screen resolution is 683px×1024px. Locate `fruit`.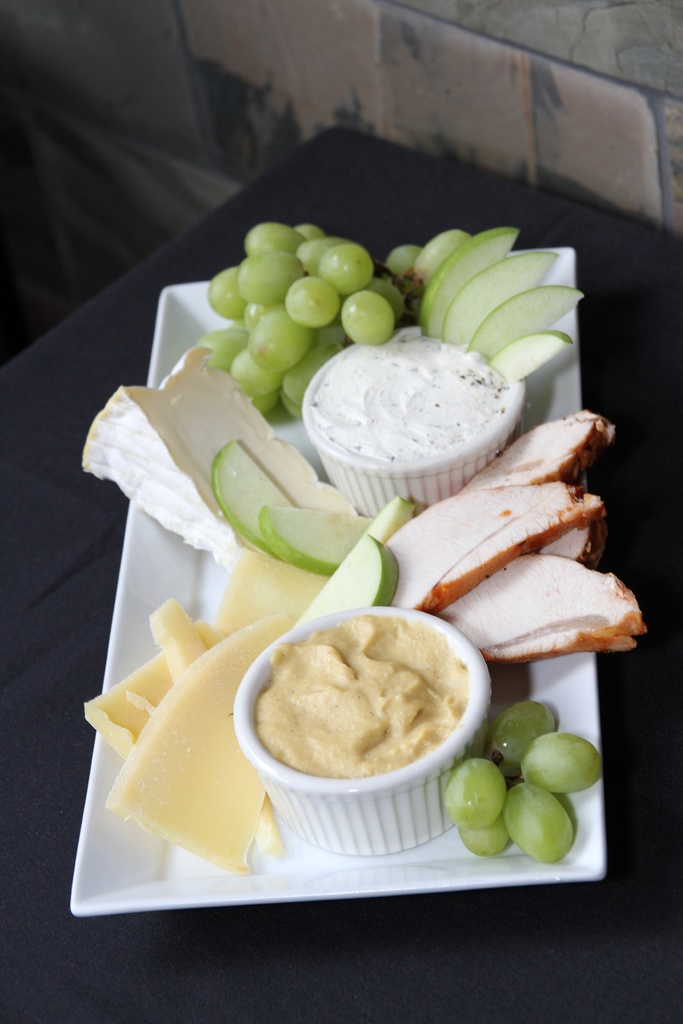
box=[261, 498, 375, 577].
